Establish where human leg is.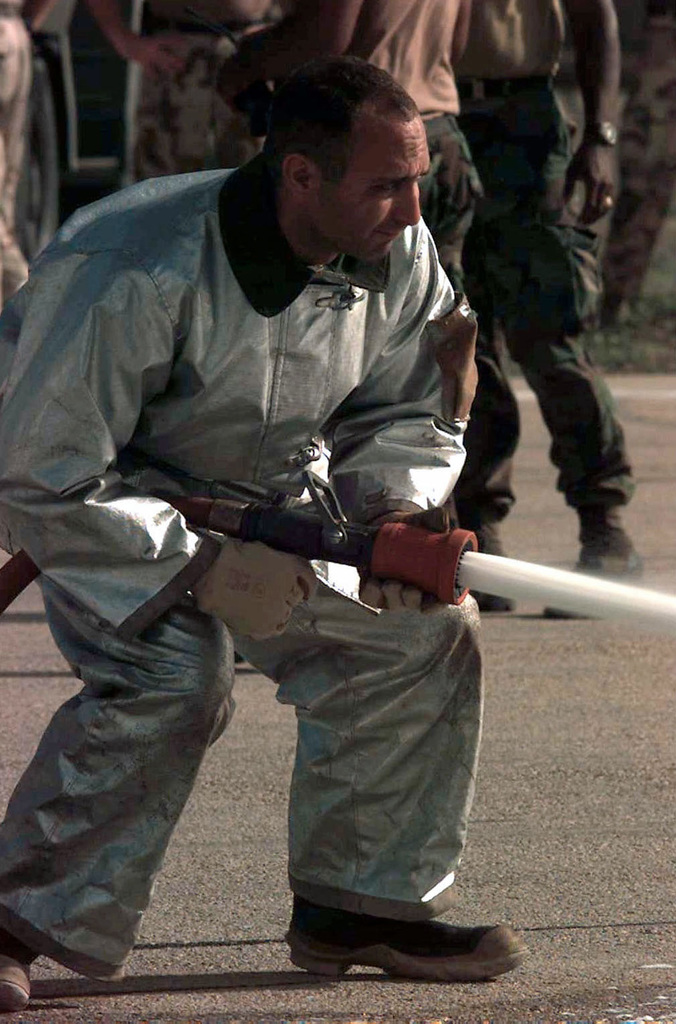
Established at [447, 311, 521, 603].
